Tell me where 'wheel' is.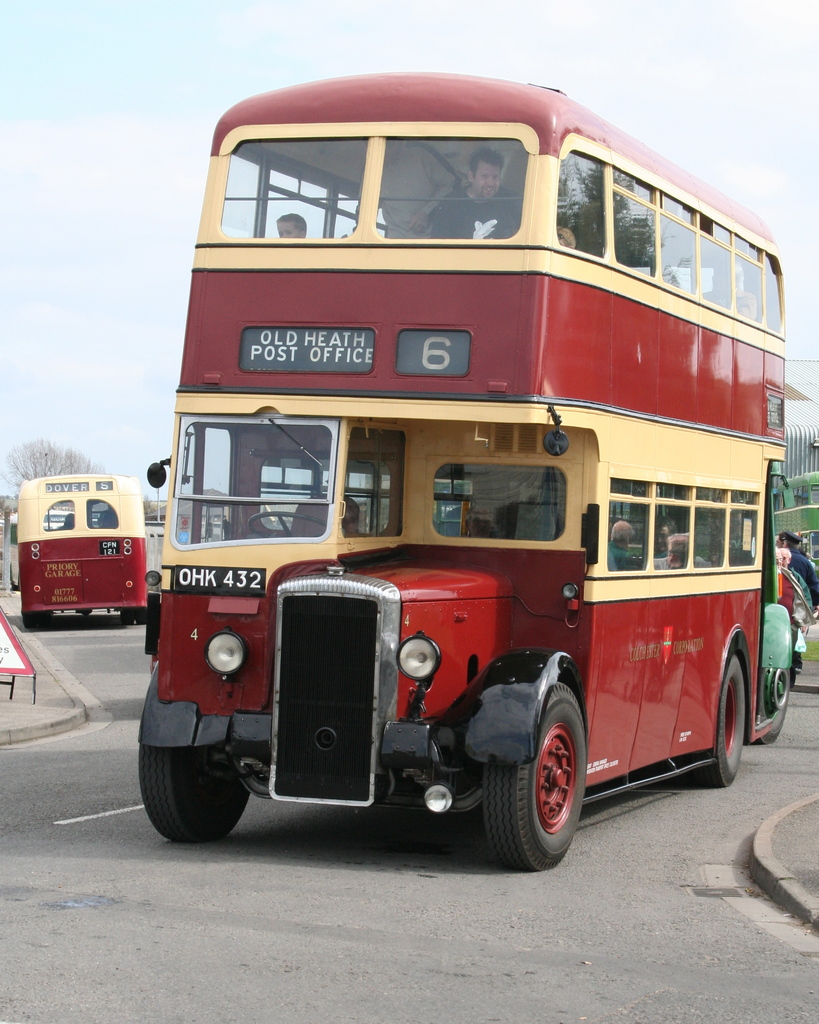
'wheel' is at <bbox>118, 609, 134, 625</bbox>.
